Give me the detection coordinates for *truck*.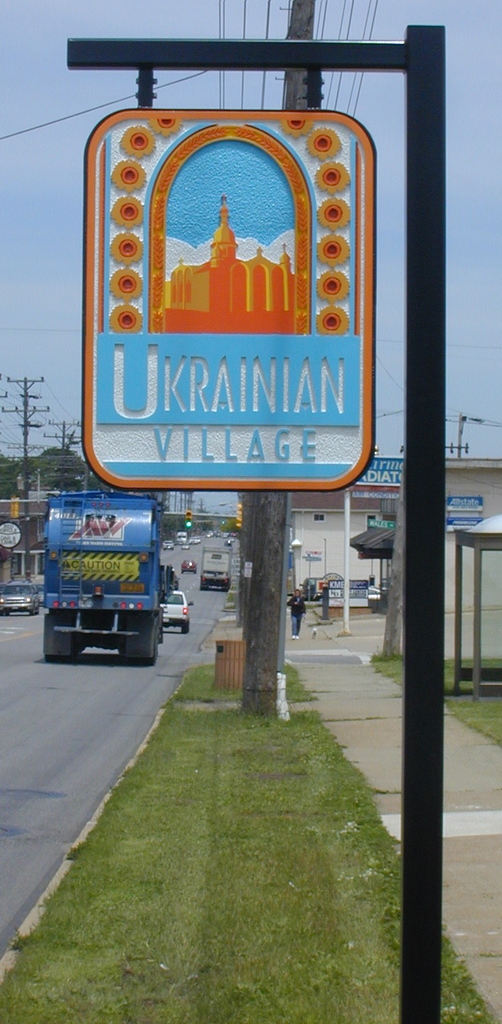
[x1=35, y1=511, x2=165, y2=659].
